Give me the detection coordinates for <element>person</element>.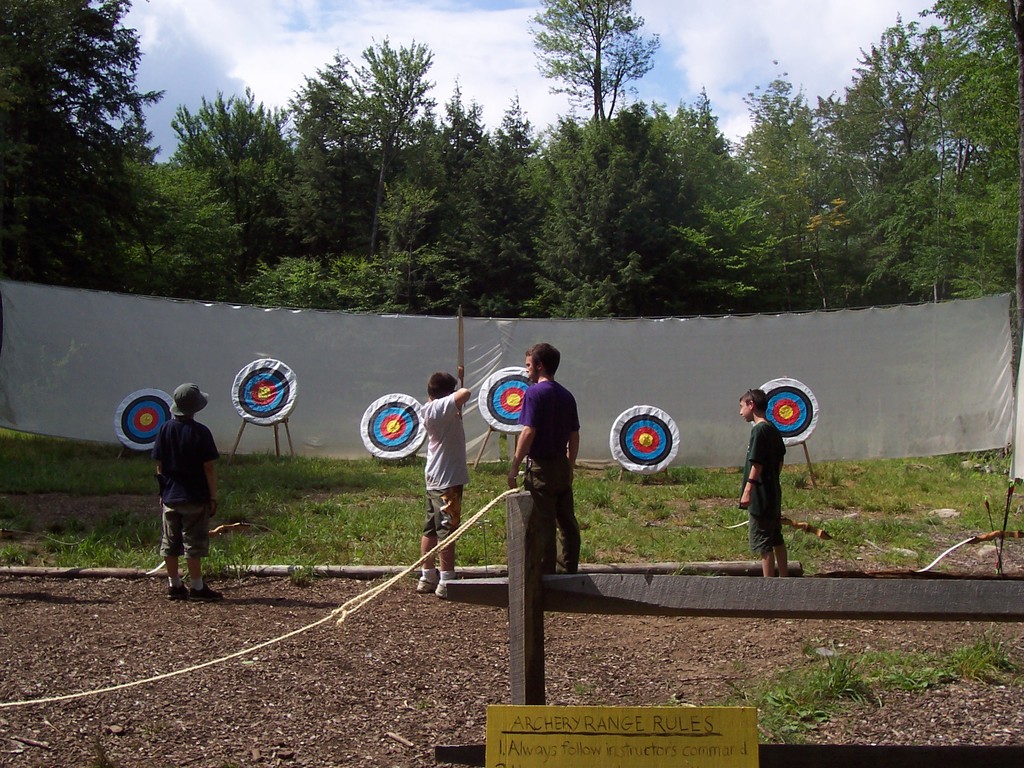
pyautogui.locateOnScreen(737, 389, 785, 568).
